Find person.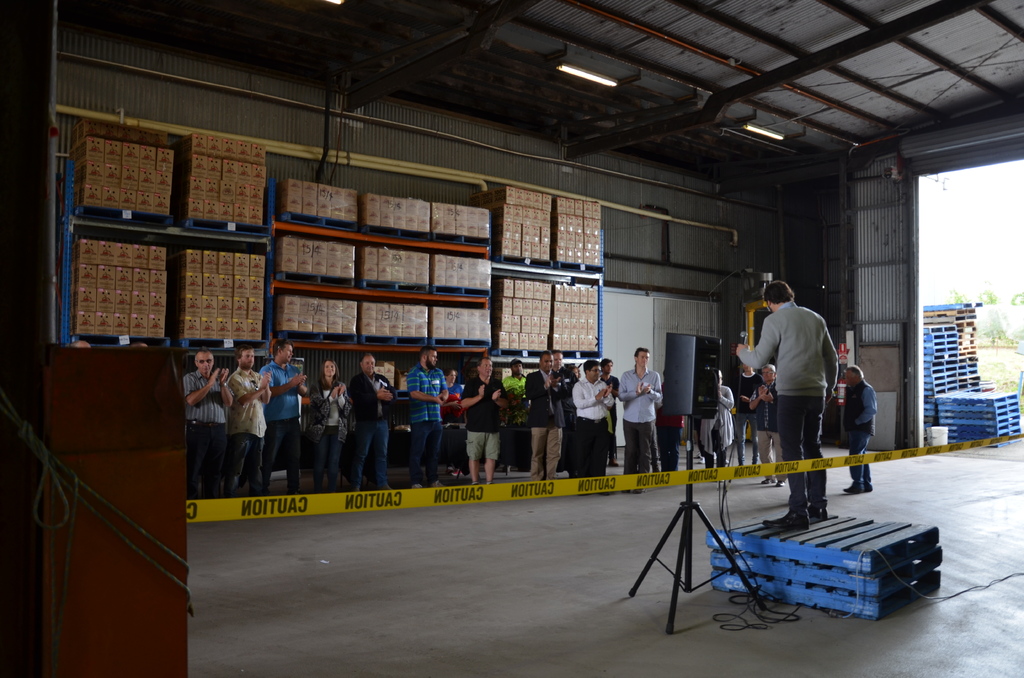
bbox=[734, 273, 839, 532].
